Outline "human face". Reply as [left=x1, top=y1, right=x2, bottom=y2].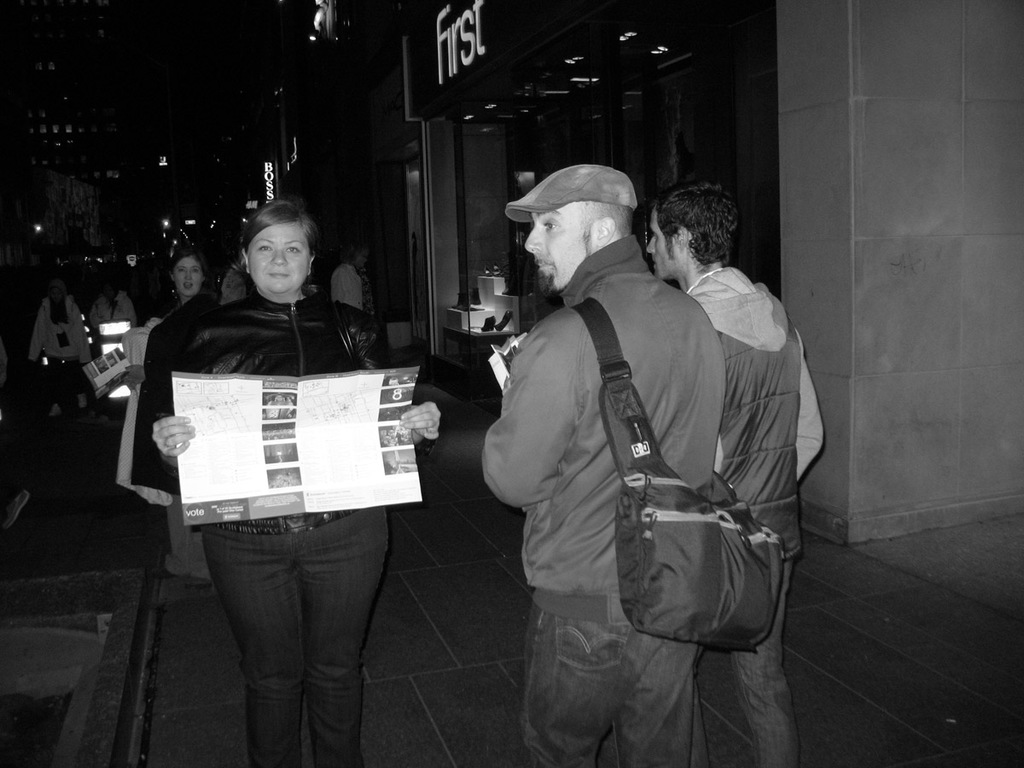
[left=169, top=255, right=201, bottom=297].
